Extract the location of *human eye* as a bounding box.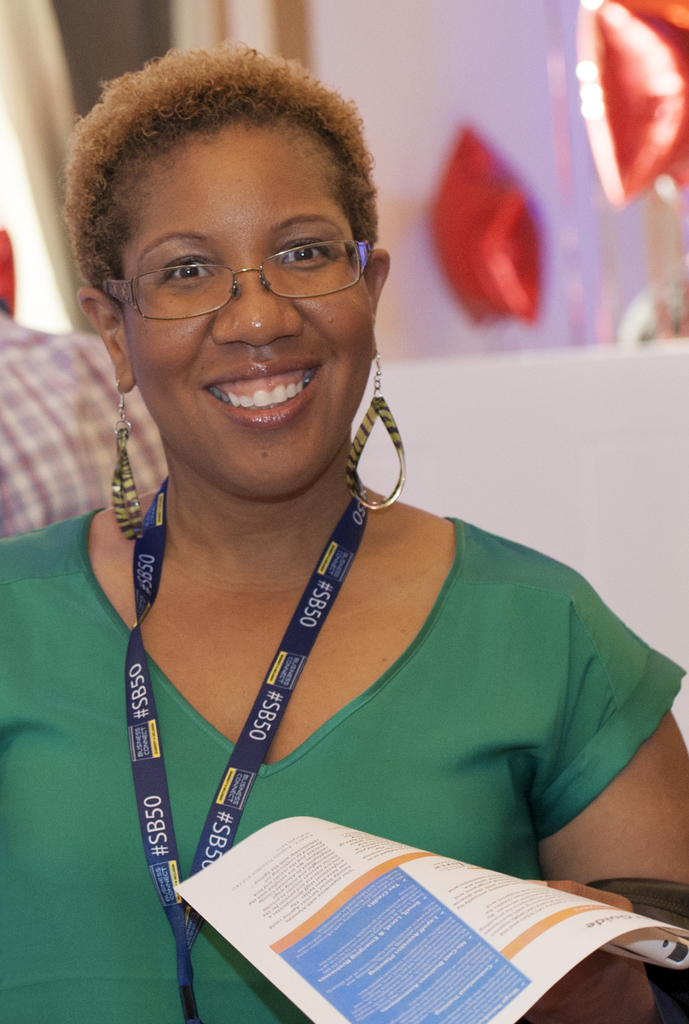
Rect(274, 239, 335, 266).
